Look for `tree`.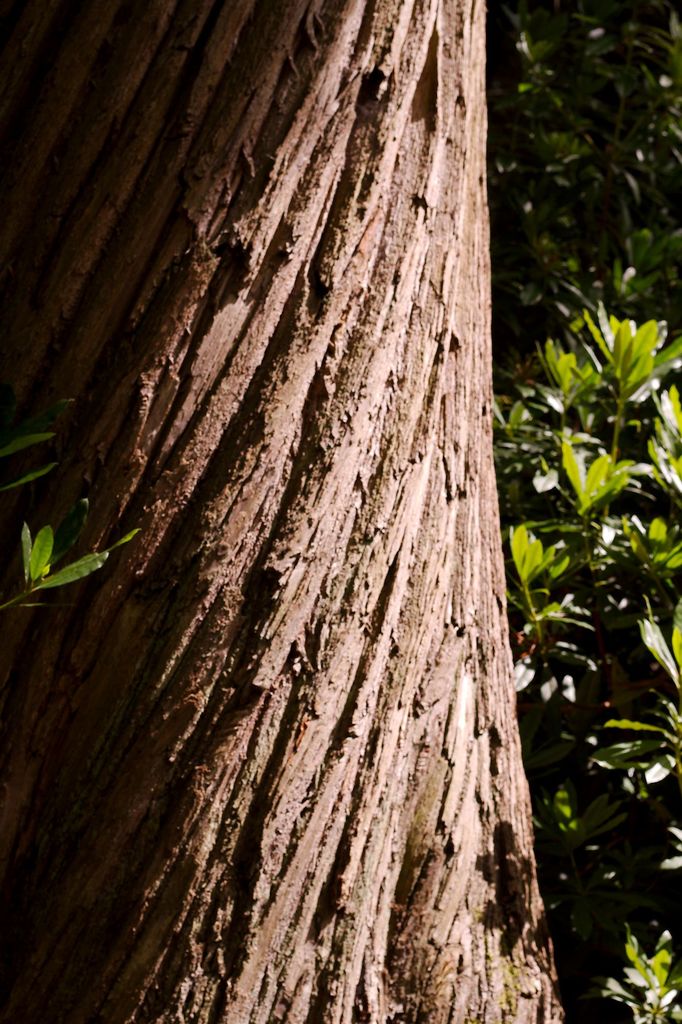
Found: {"left": 0, "top": 0, "right": 681, "bottom": 1023}.
